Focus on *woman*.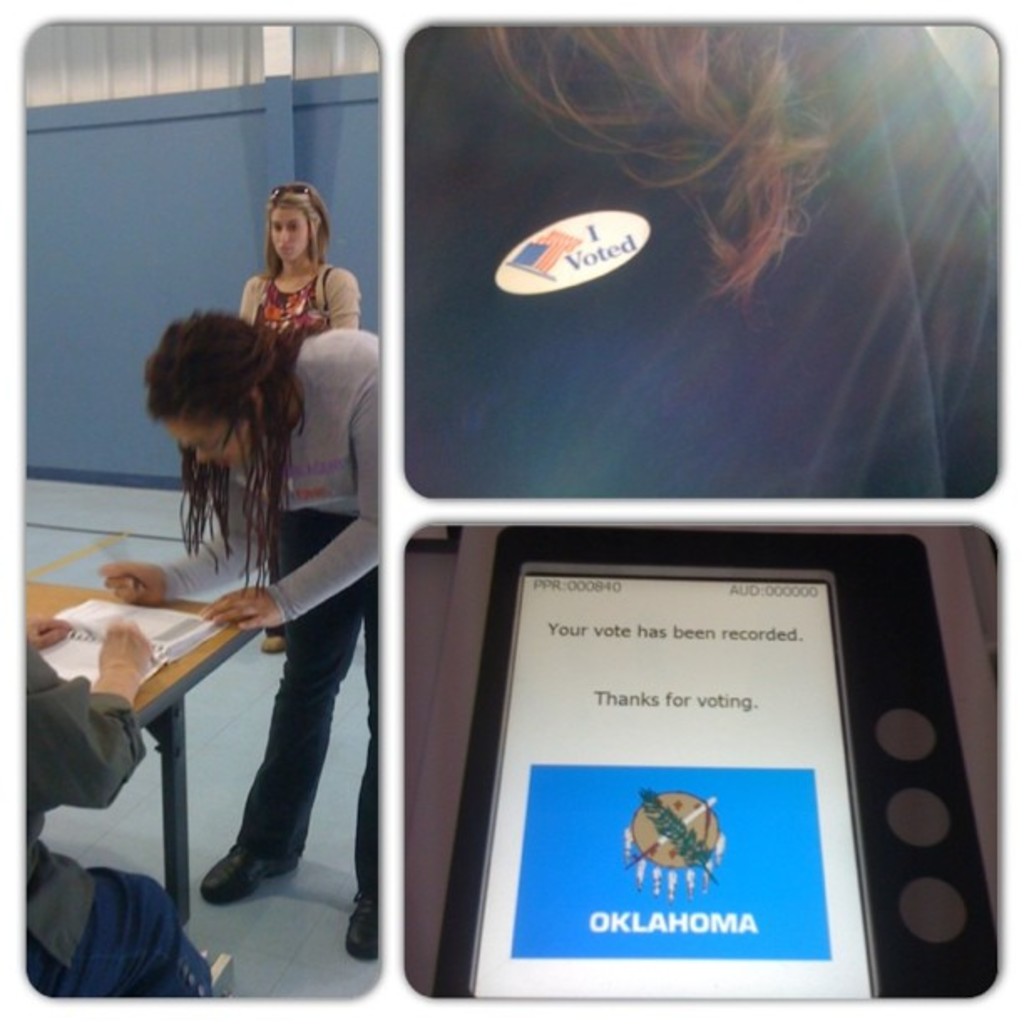
Focused at (114,306,387,959).
